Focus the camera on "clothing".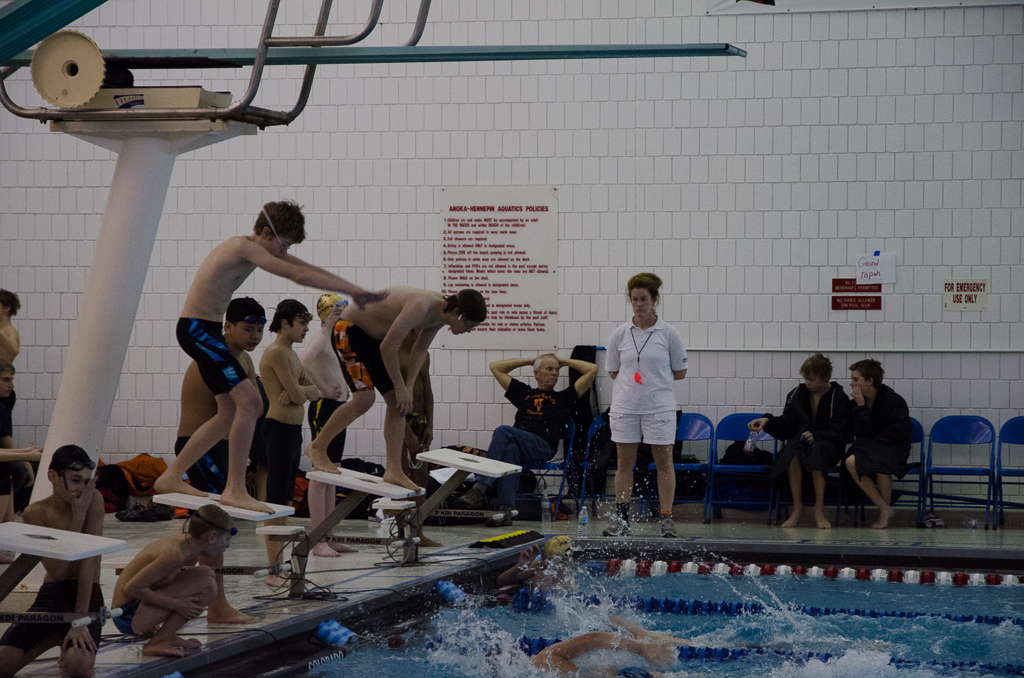
Focus region: locate(839, 378, 914, 481).
